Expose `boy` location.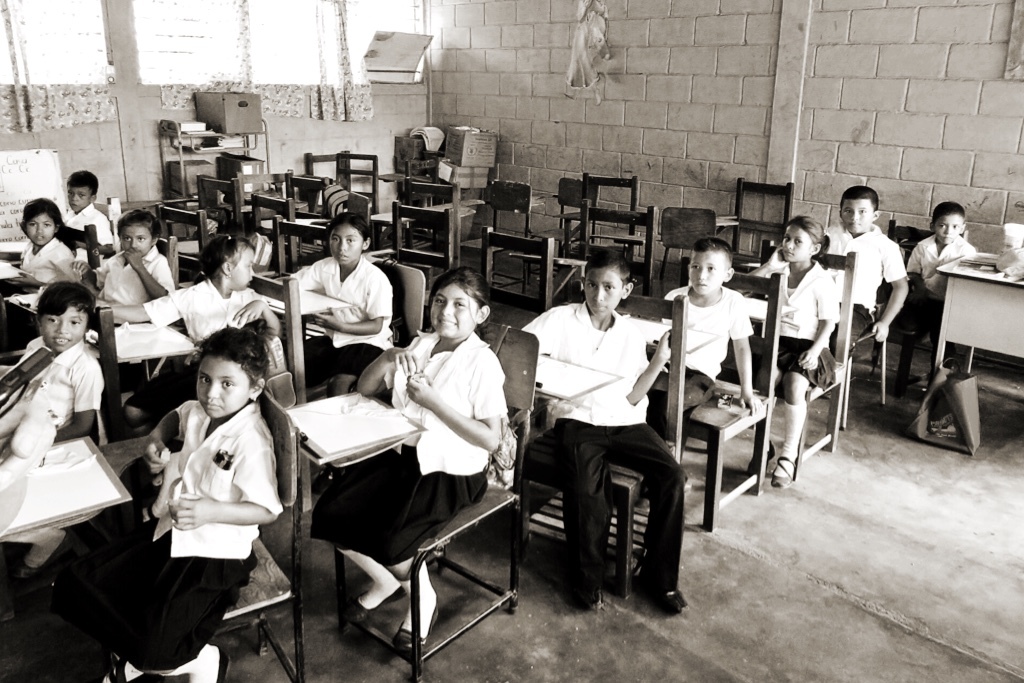
Exposed at <bbox>0, 279, 99, 436</bbox>.
